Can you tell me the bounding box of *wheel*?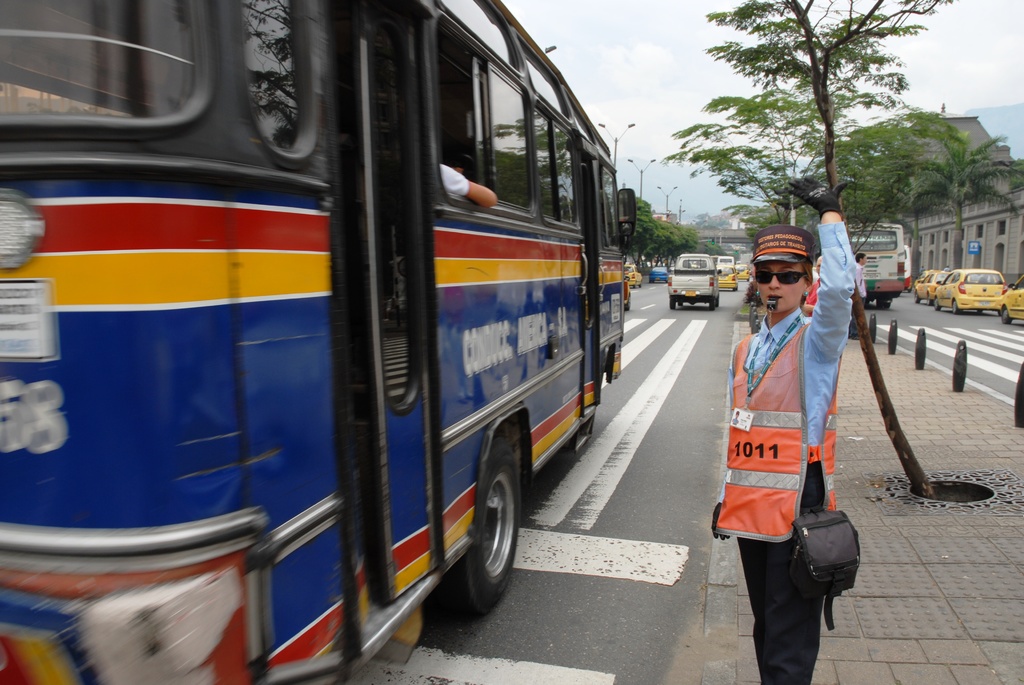
<bbox>432, 434, 525, 620</bbox>.
